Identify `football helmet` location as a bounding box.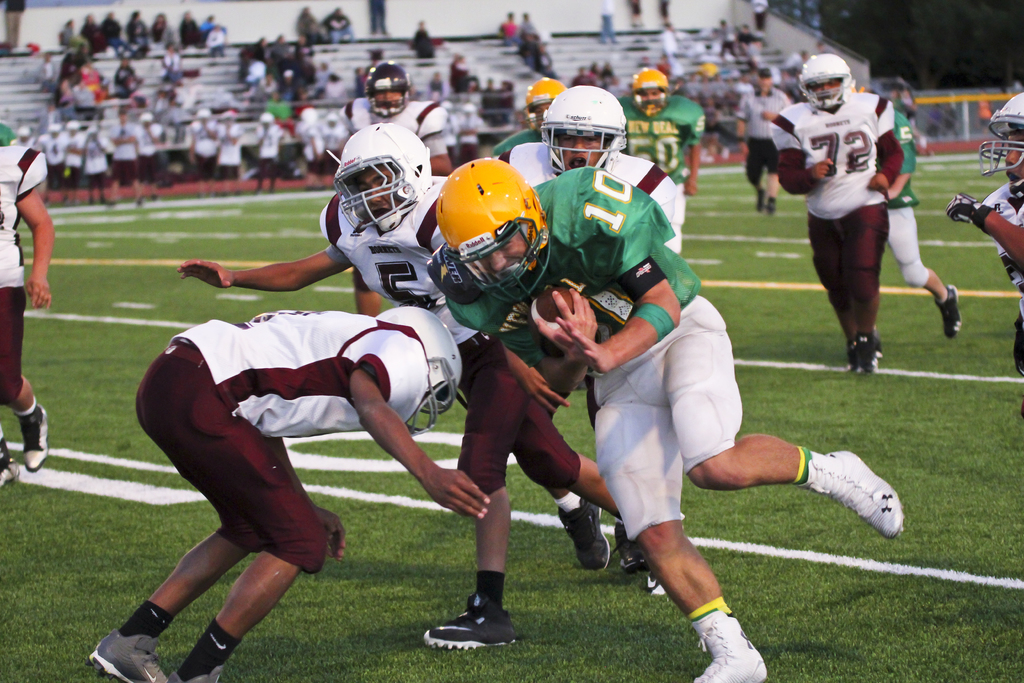
<region>438, 156, 552, 302</region>.
